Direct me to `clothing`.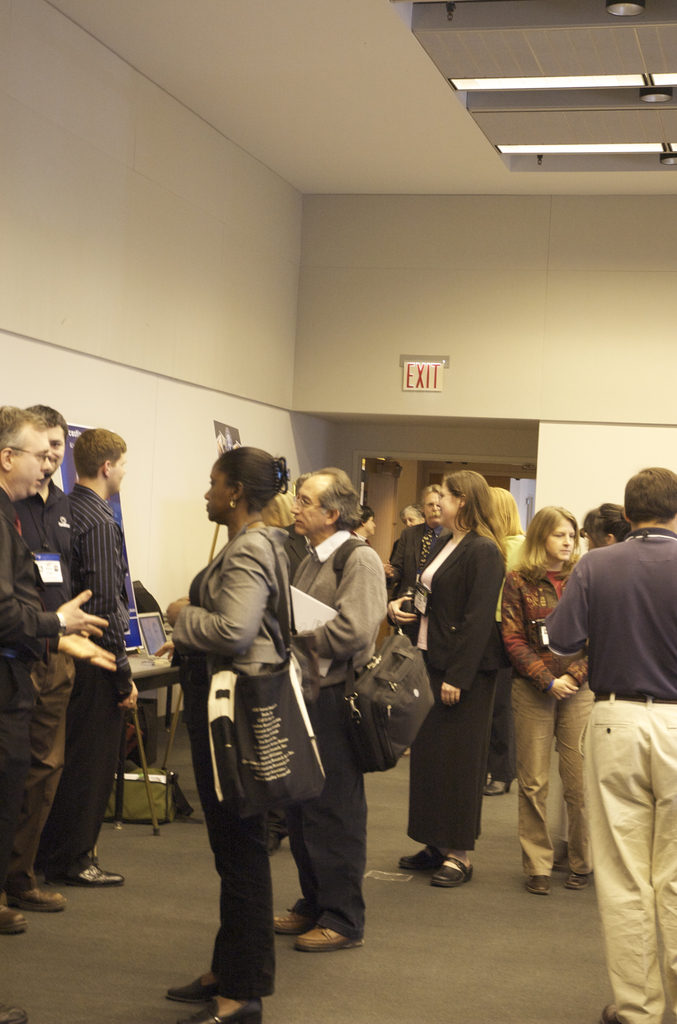
Direction: x1=507, y1=559, x2=580, y2=874.
